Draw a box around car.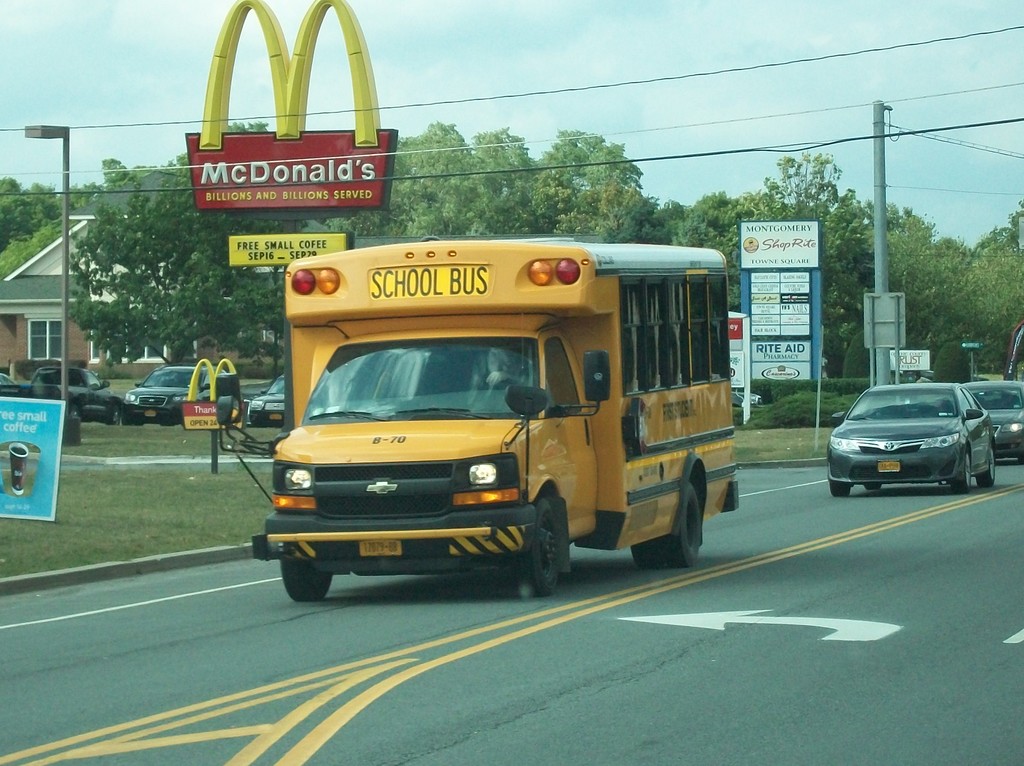
BBox(127, 363, 239, 421).
